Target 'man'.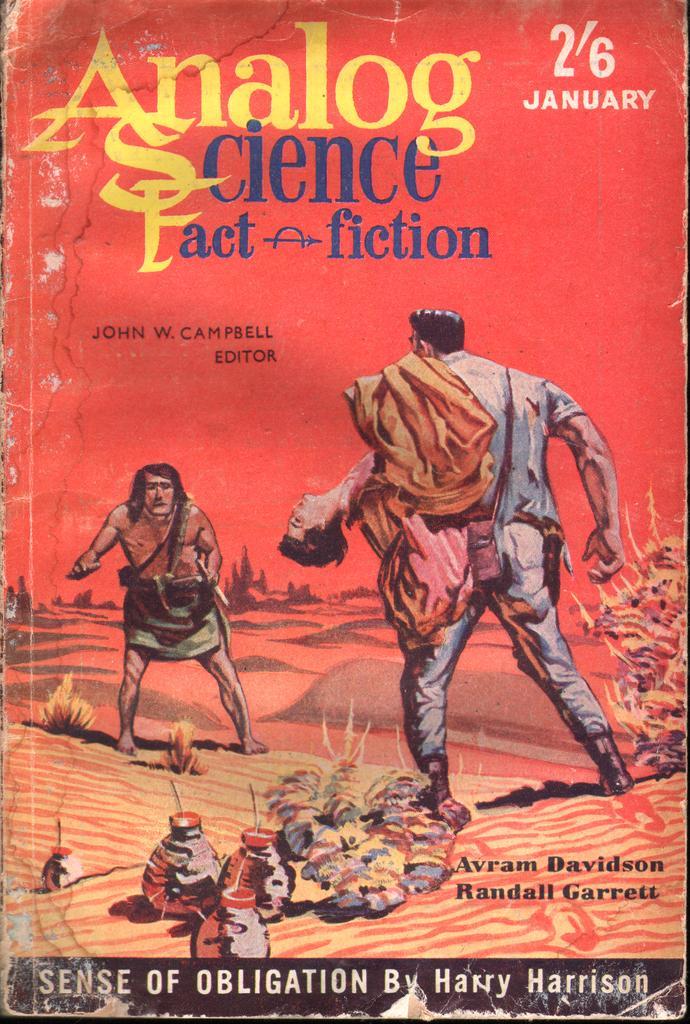
Target region: (355, 309, 637, 811).
